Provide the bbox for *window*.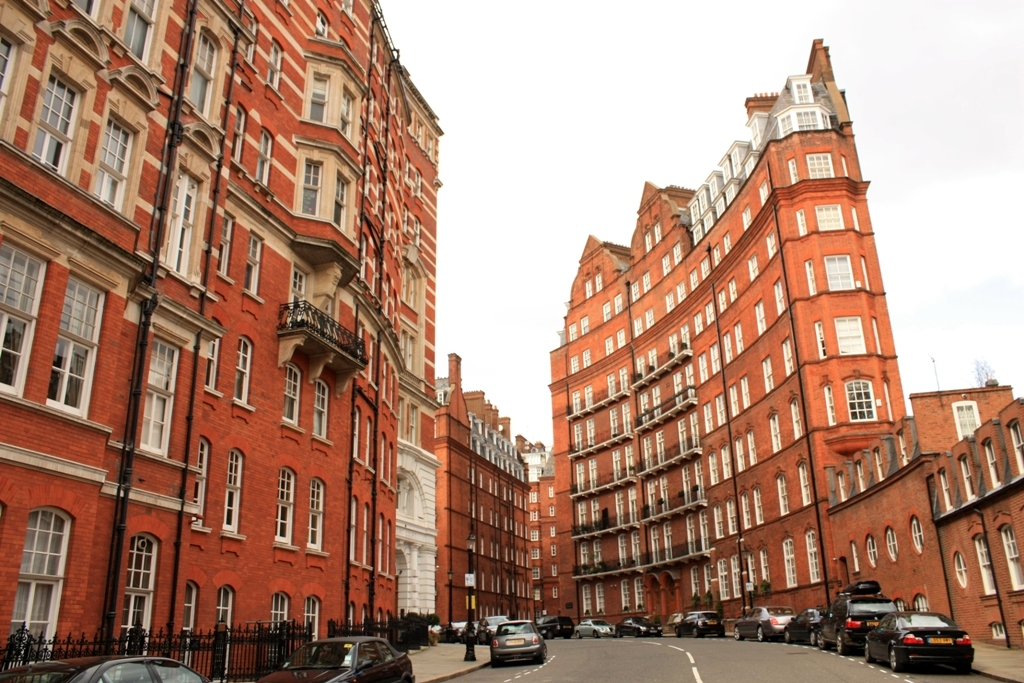
box=[1001, 525, 1023, 585].
